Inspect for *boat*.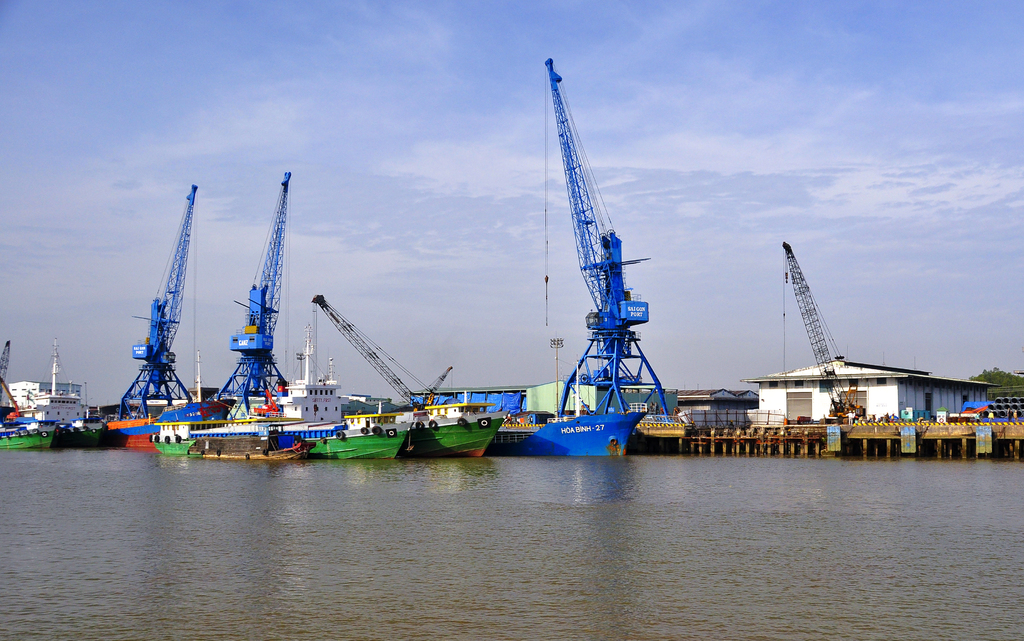
Inspection: [left=307, top=413, right=416, bottom=462].
